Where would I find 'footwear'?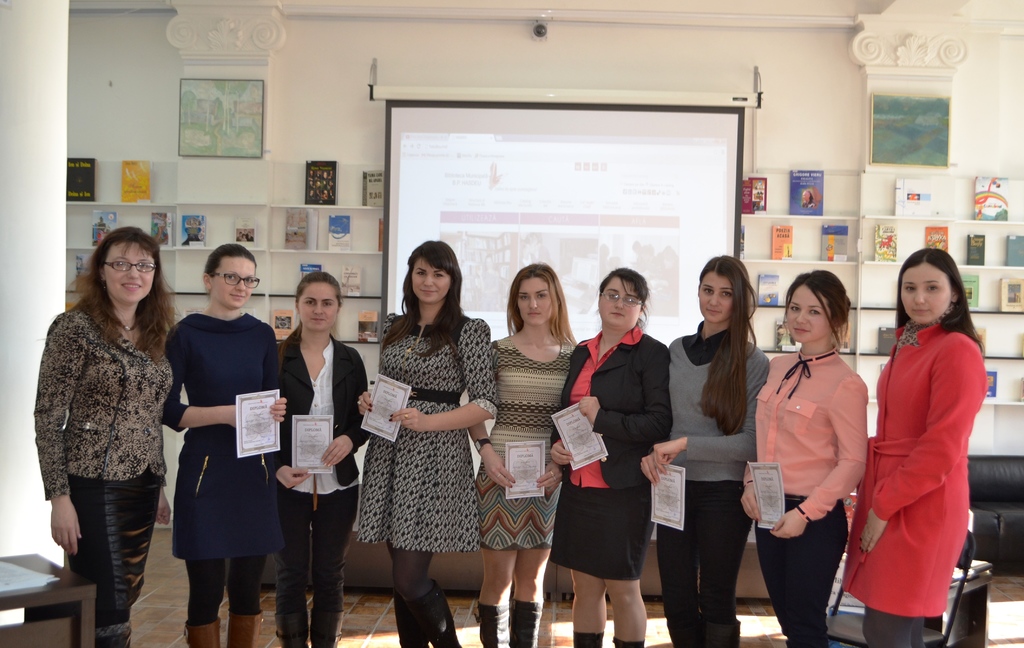
At bbox=(396, 595, 432, 647).
